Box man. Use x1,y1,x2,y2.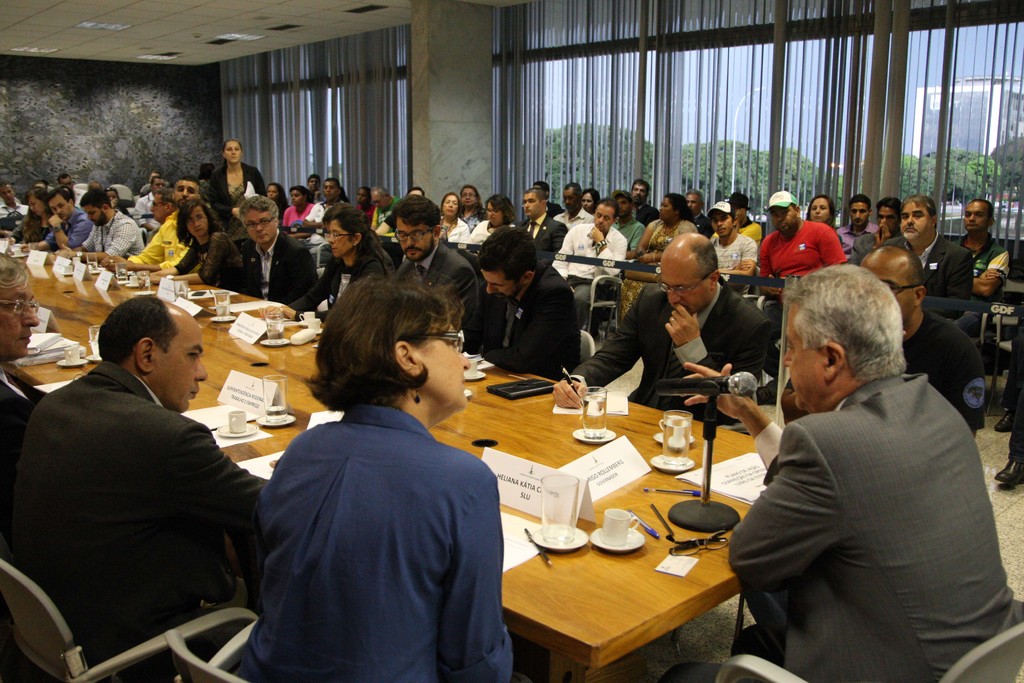
461,224,576,379.
